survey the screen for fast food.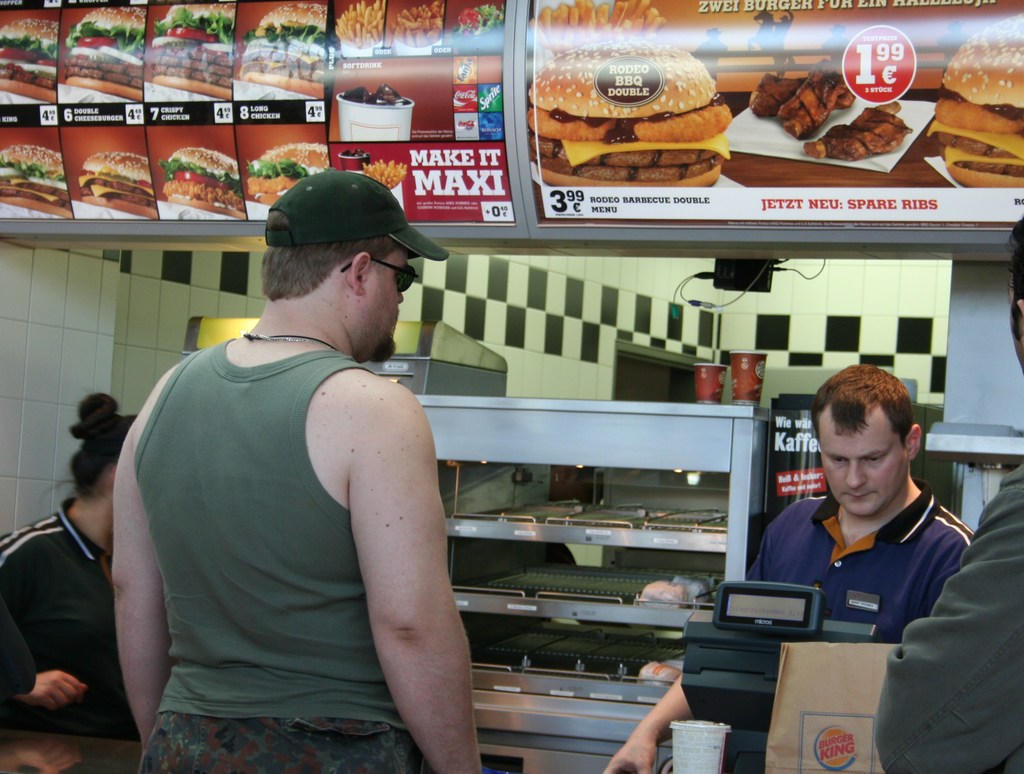
Survey found: 77,147,159,222.
